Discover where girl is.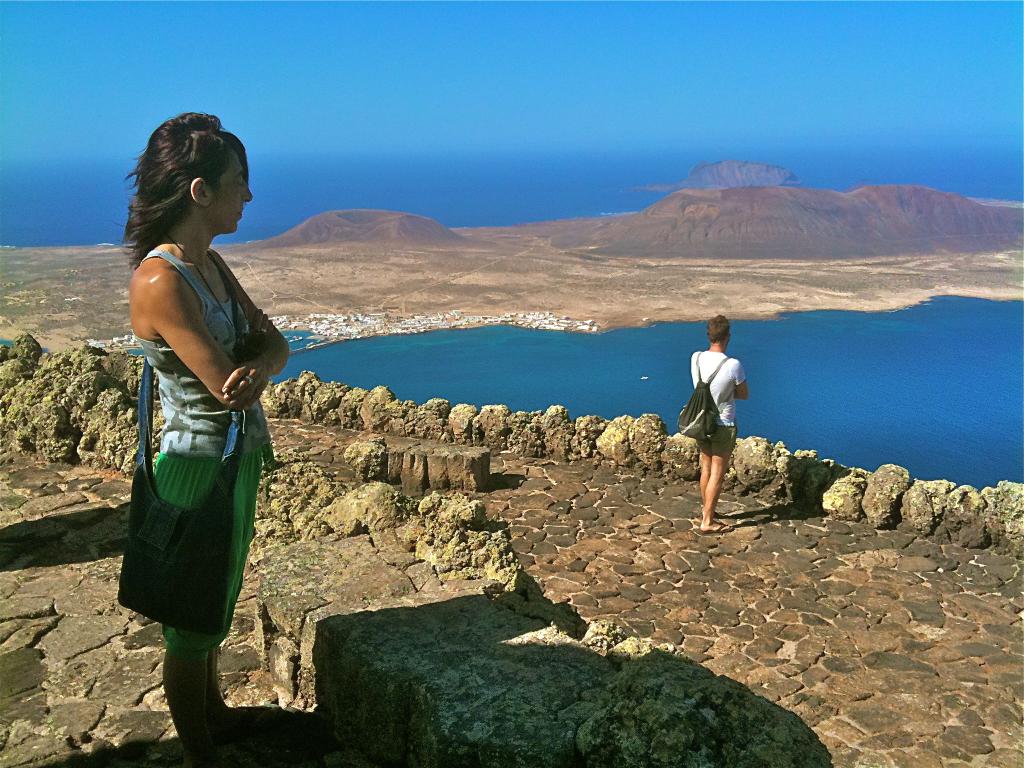
Discovered at bbox=[116, 111, 283, 764].
